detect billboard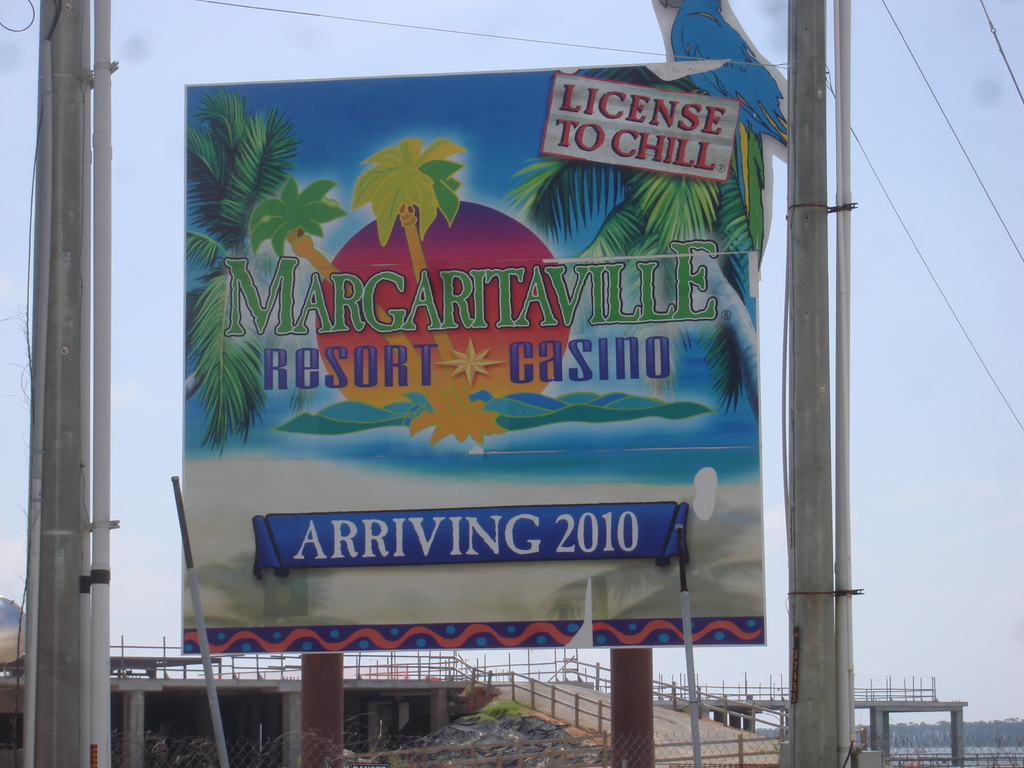
[220,100,712,710]
